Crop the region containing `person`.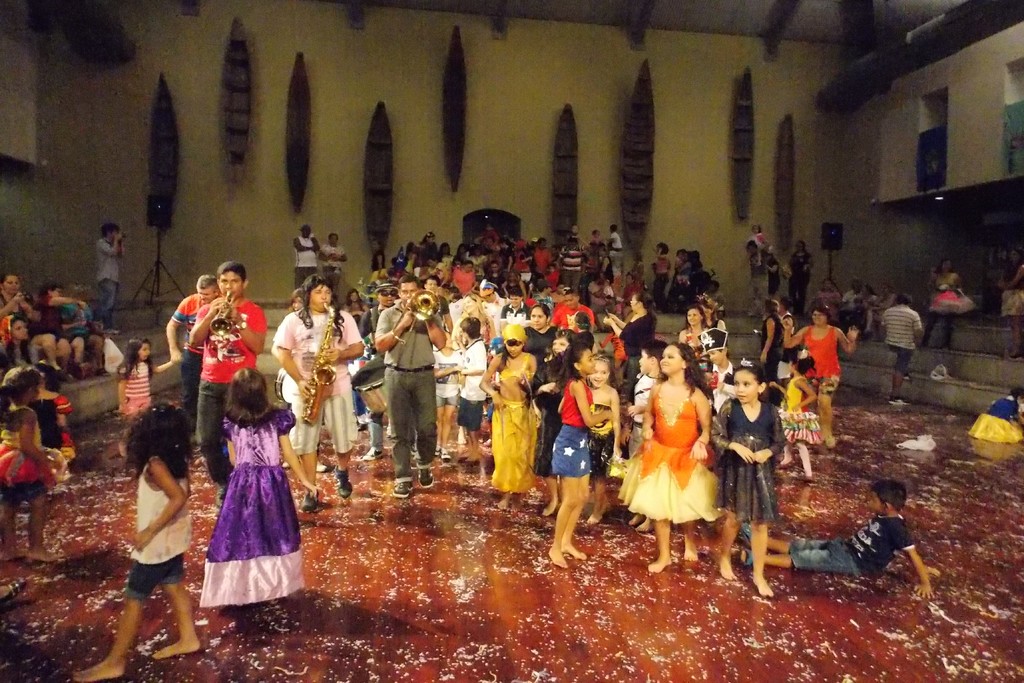
Crop region: crop(545, 334, 622, 575).
